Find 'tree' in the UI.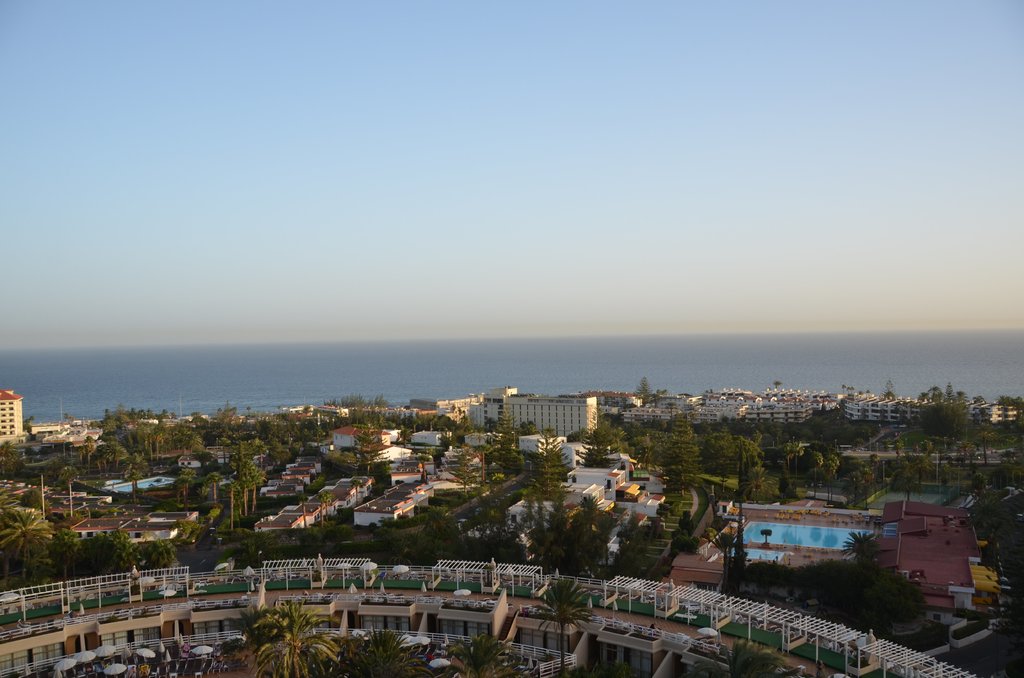
UI element at <box>737,464,777,508</box>.
